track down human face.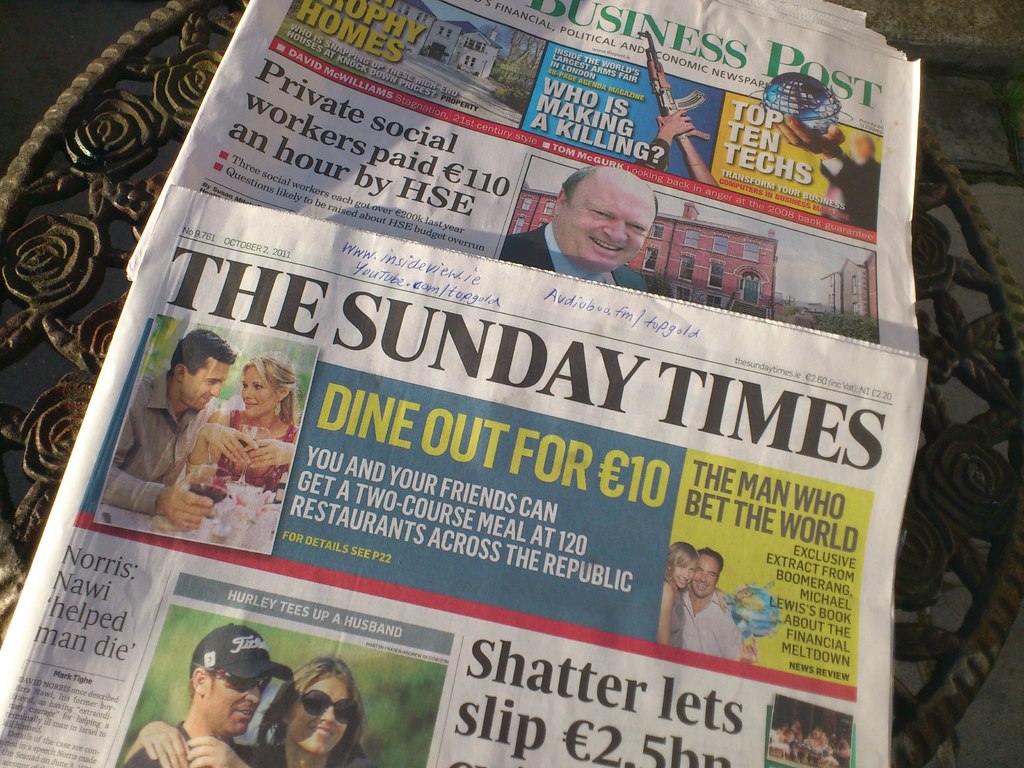
Tracked to (x1=187, y1=362, x2=230, y2=404).
